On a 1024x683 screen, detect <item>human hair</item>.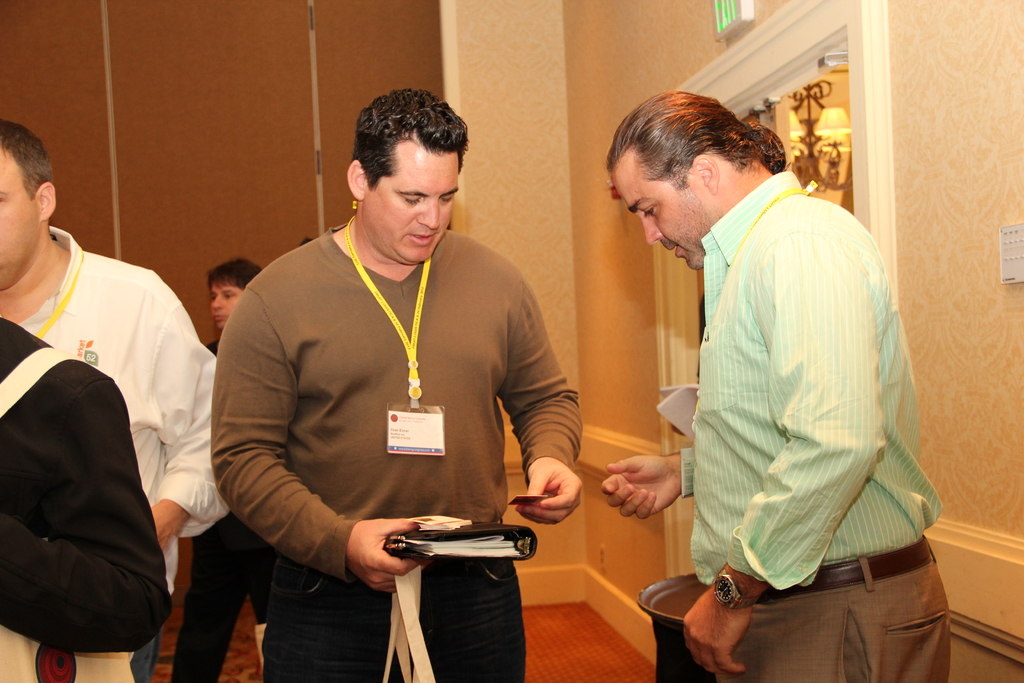
[344, 95, 463, 187].
